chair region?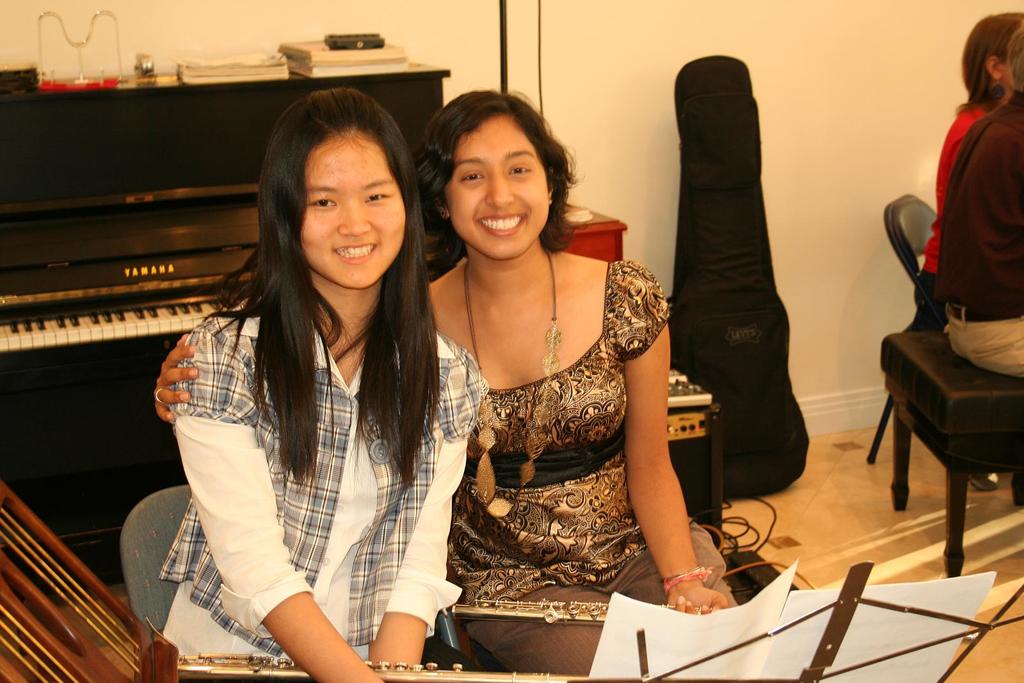
115, 485, 464, 645
